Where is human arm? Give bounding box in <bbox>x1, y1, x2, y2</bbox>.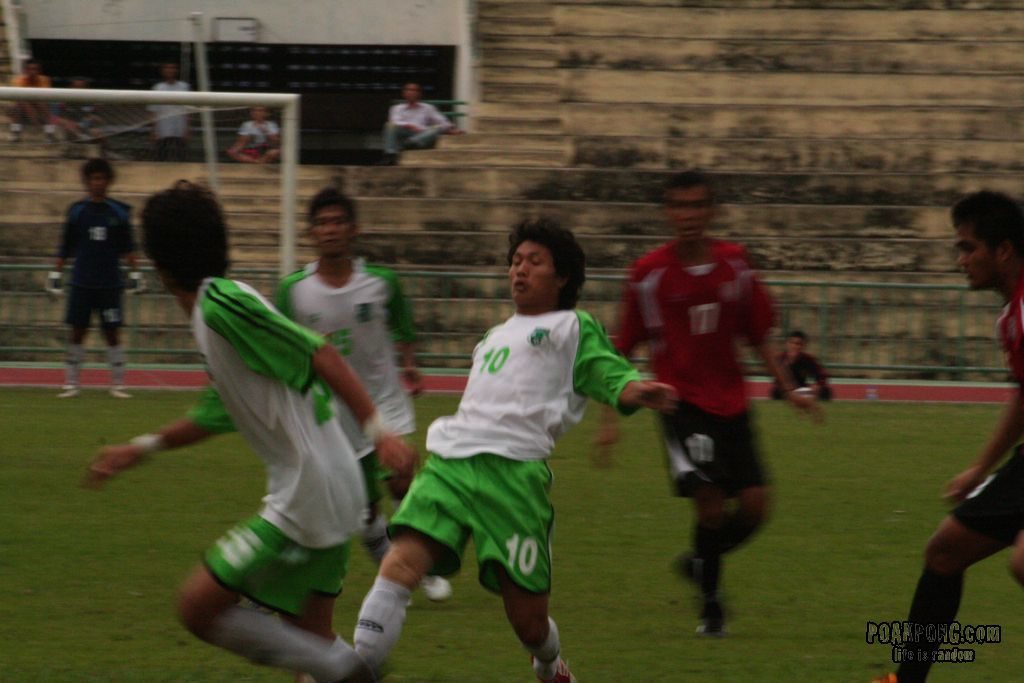
<bbox>45, 205, 78, 304</bbox>.
